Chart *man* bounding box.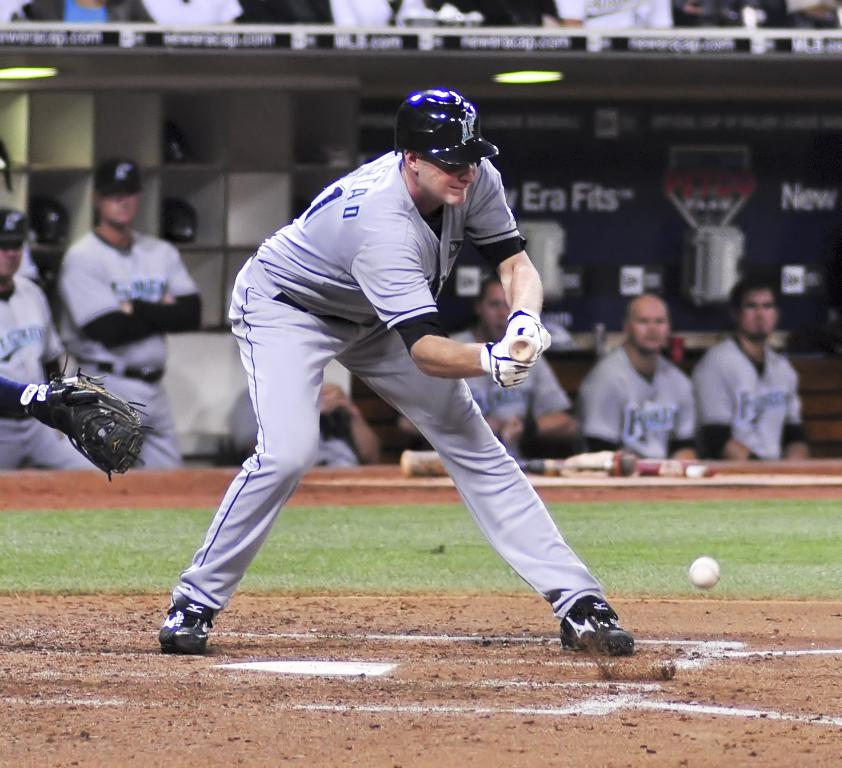
Charted: l=144, t=93, r=619, b=660.
